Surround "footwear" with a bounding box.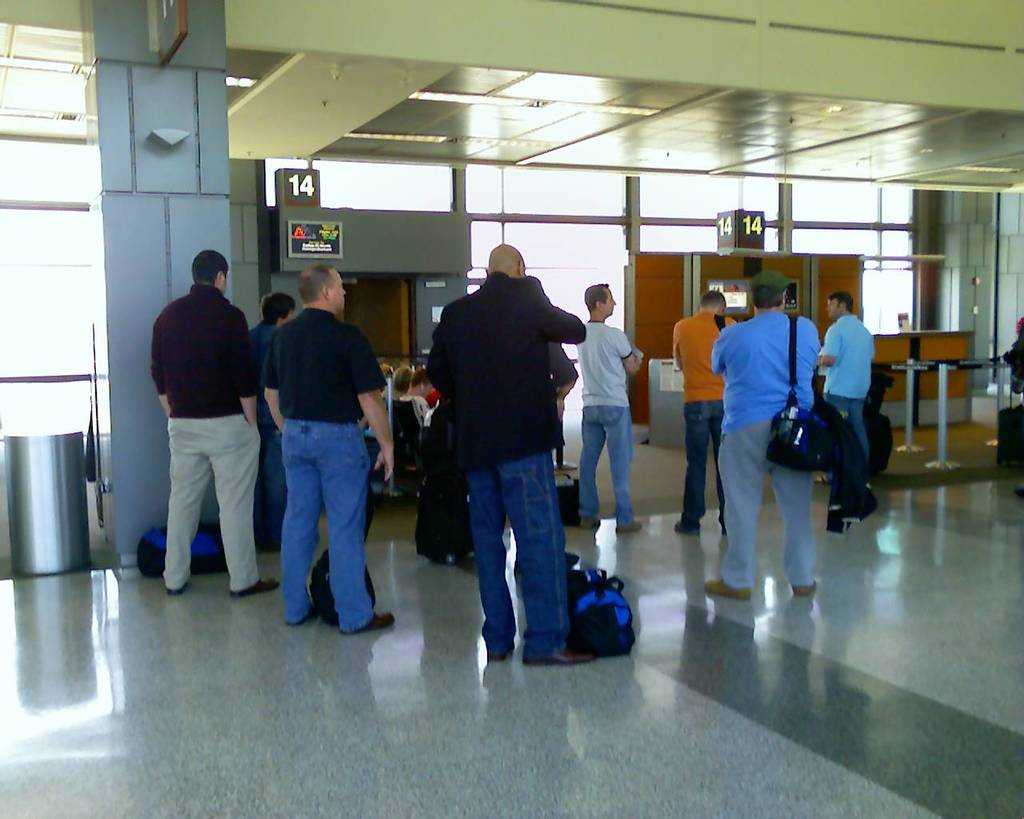
<region>614, 523, 648, 532</region>.
